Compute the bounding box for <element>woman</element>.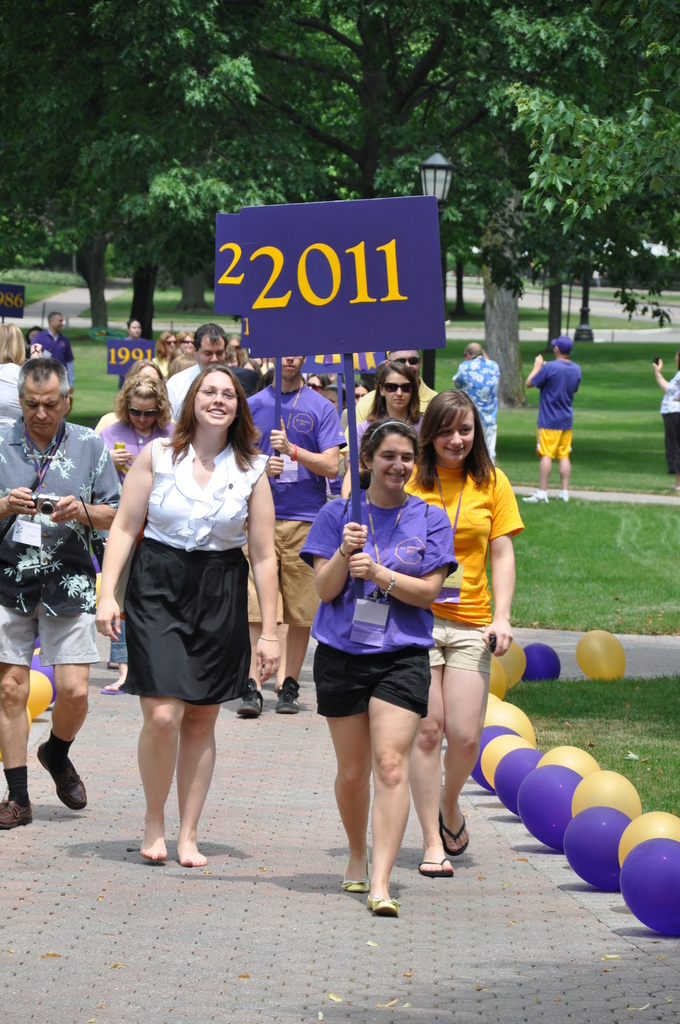
{"left": 406, "top": 387, "right": 521, "bottom": 872}.
